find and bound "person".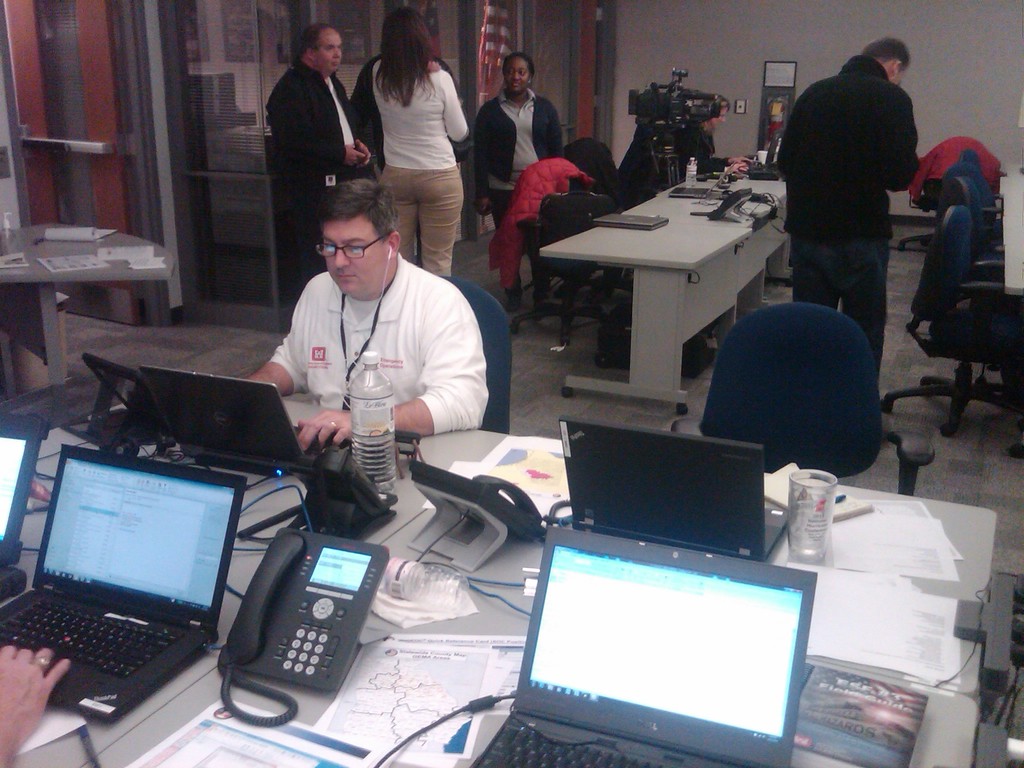
Bound: [left=365, top=3, right=472, bottom=274].
